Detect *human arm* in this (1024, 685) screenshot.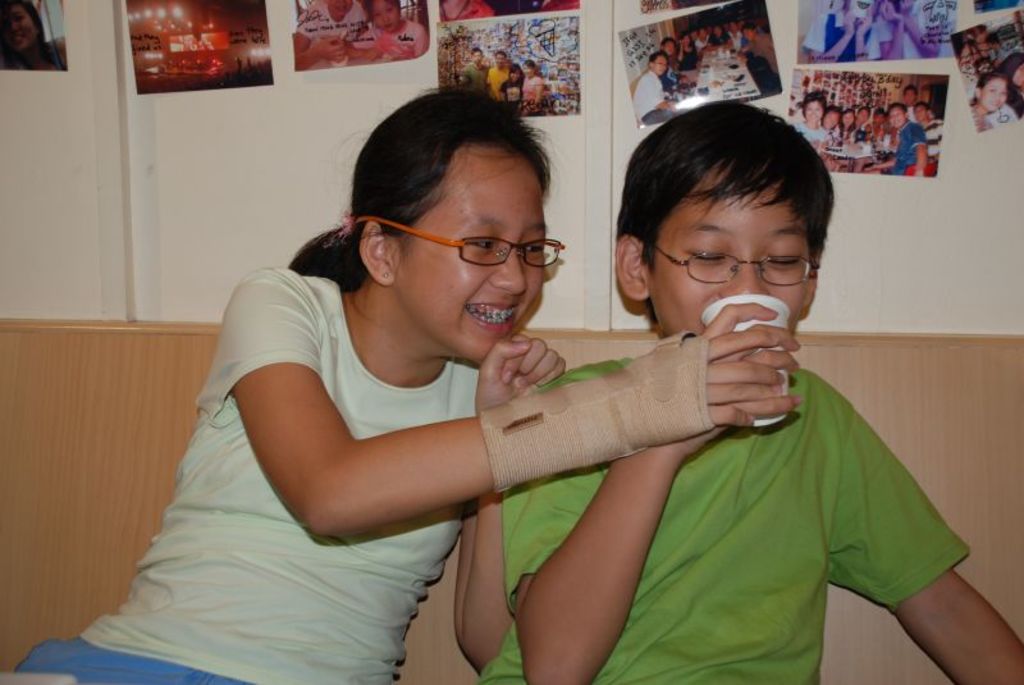
Detection: bbox(202, 268, 804, 552).
